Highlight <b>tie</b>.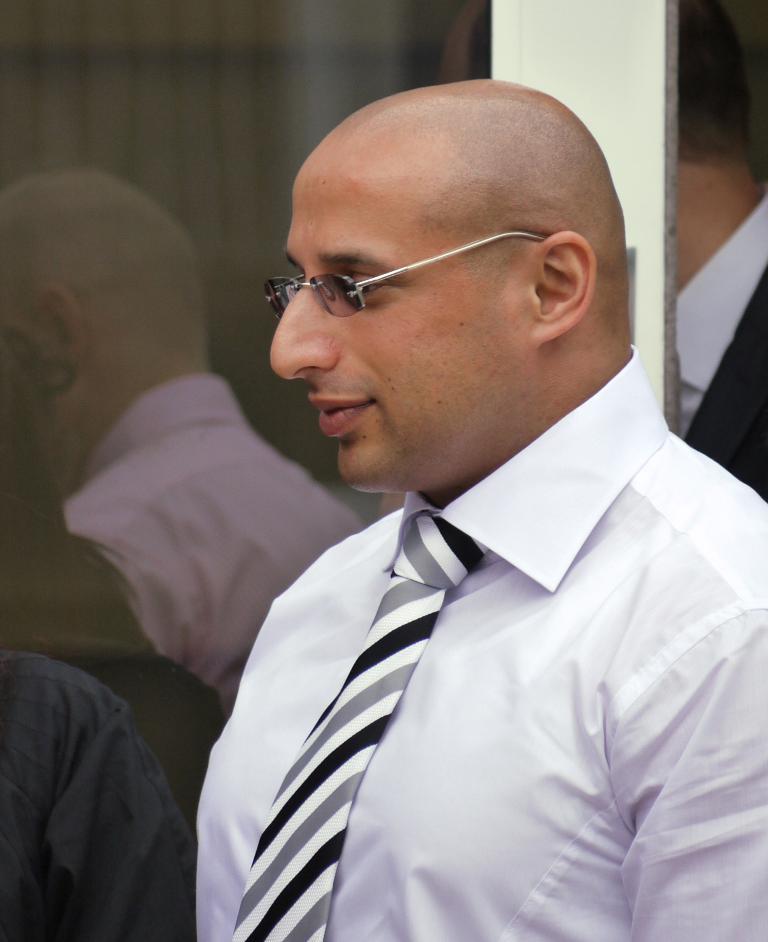
Highlighted region: (231,509,493,941).
